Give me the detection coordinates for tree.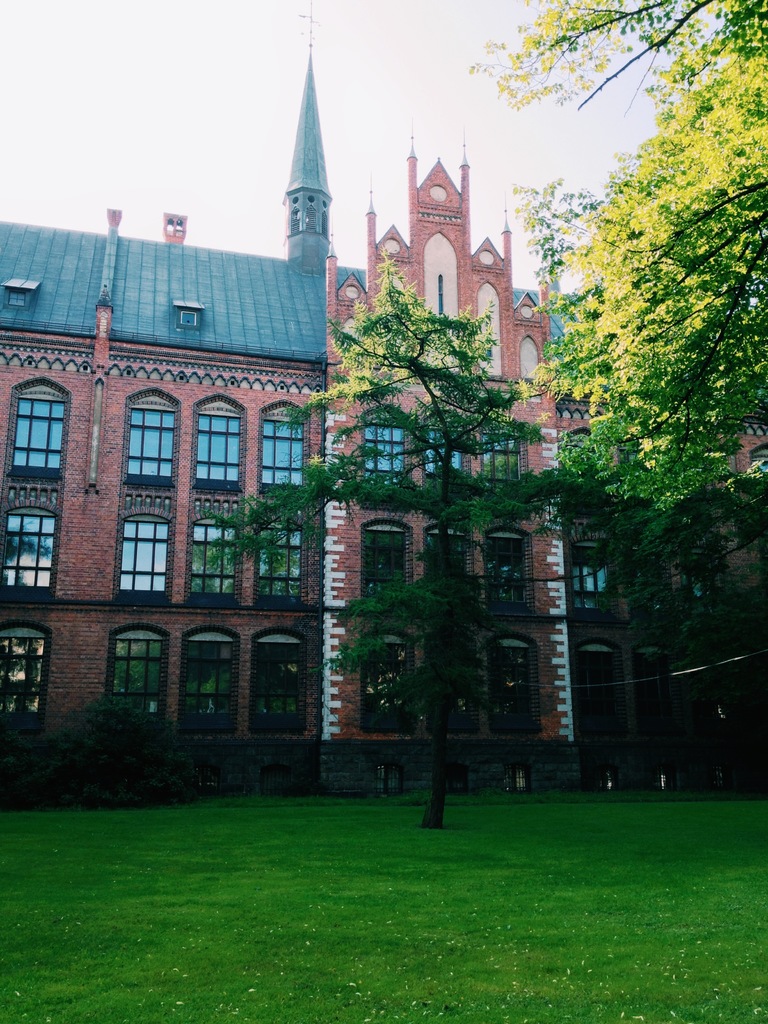
bbox(169, 255, 637, 833).
